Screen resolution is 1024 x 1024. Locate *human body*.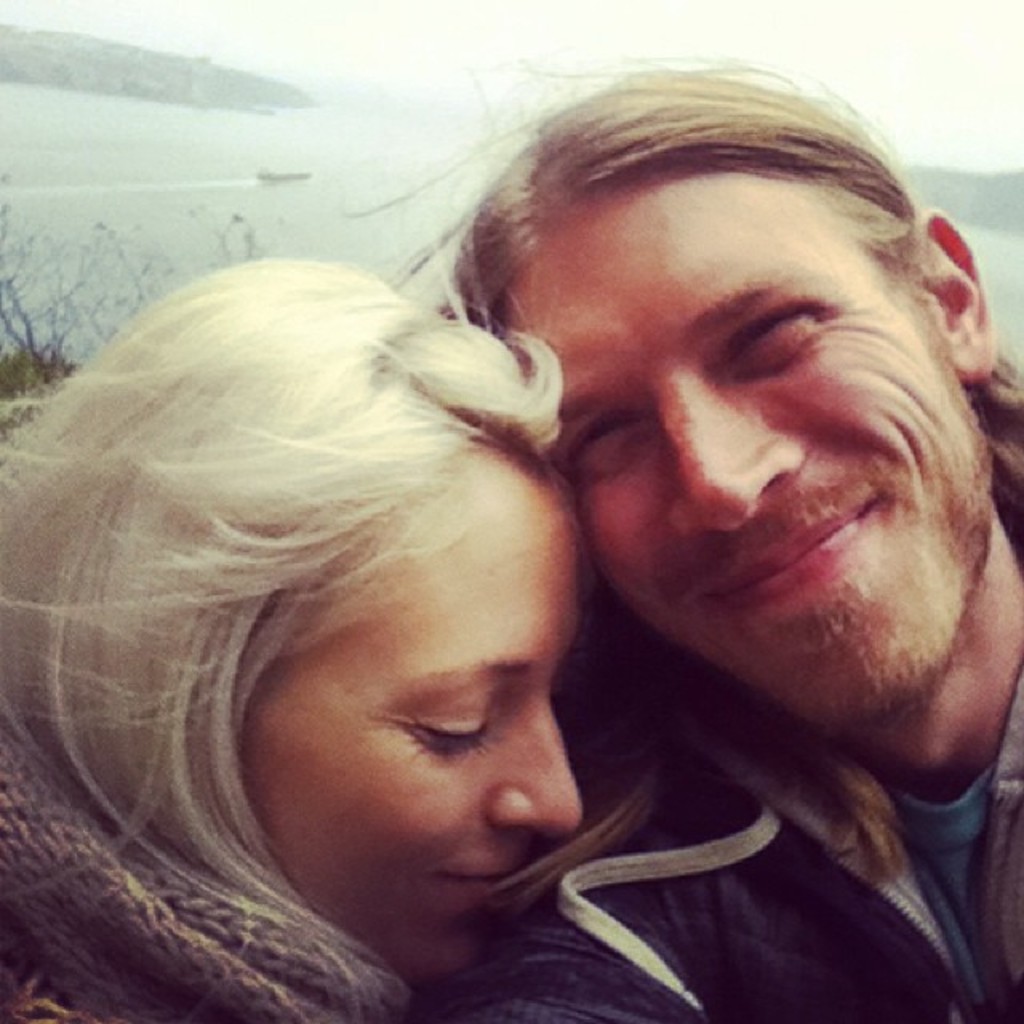
bbox=(477, 48, 1019, 1016).
